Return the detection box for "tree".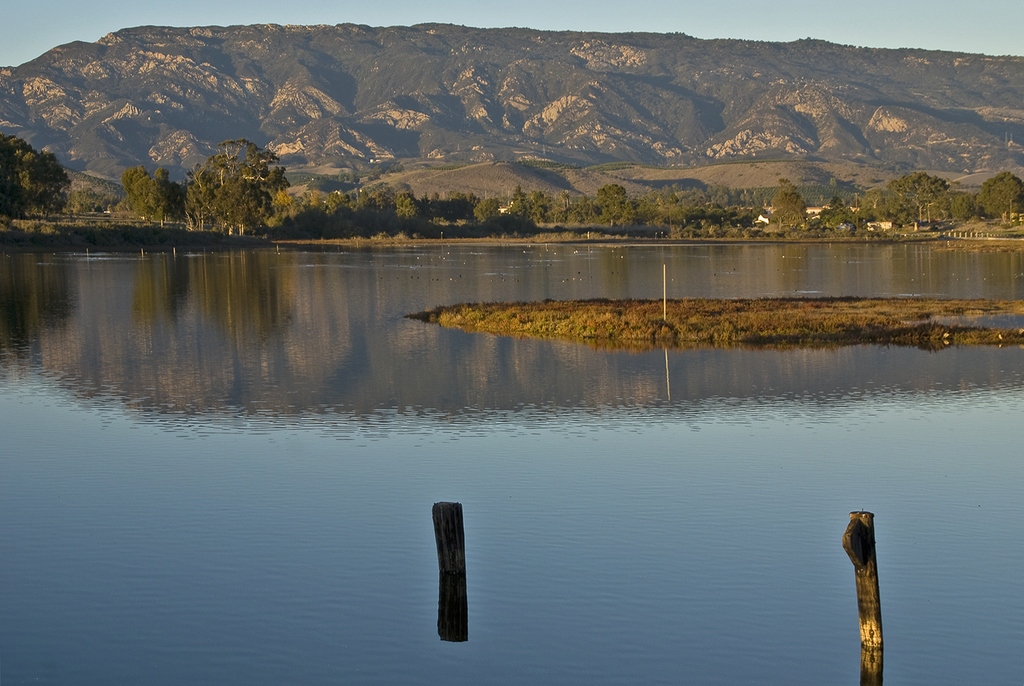
rect(276, 184, 353, 237).
